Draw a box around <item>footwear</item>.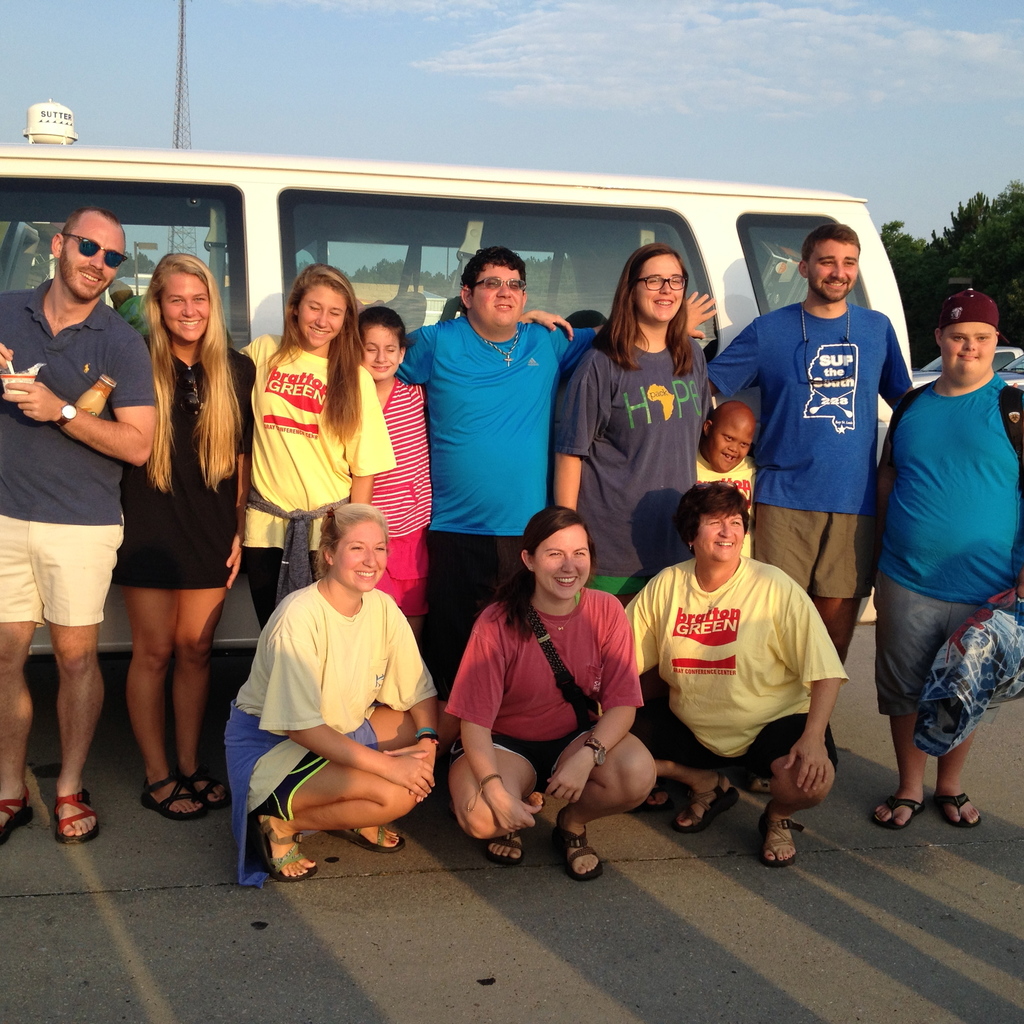
[54, 786, 99, 844].
